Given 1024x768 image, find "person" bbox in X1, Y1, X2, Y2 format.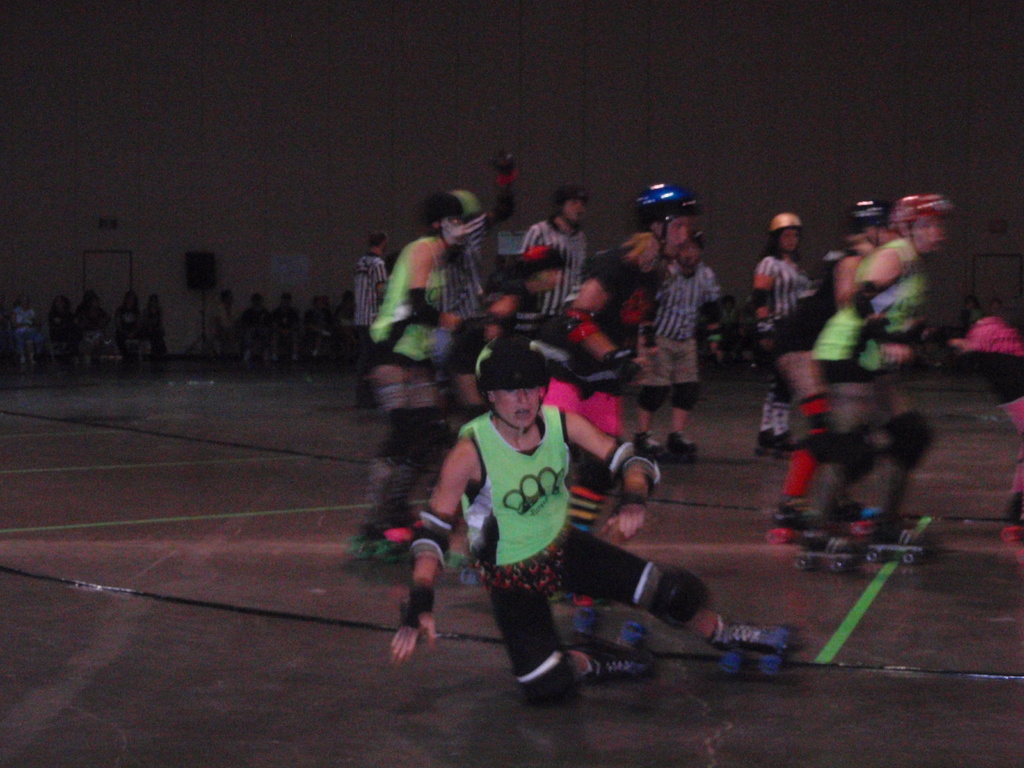
557, 164, 692, 436.
